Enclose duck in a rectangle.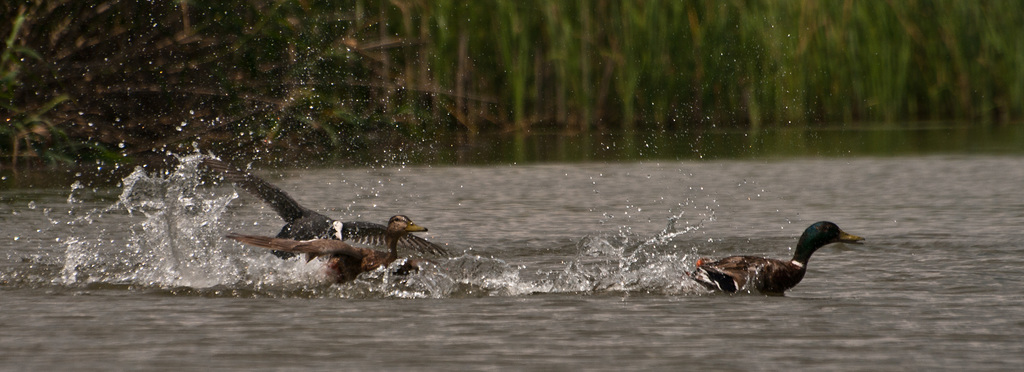
rect(699, 214, 851, 297).
